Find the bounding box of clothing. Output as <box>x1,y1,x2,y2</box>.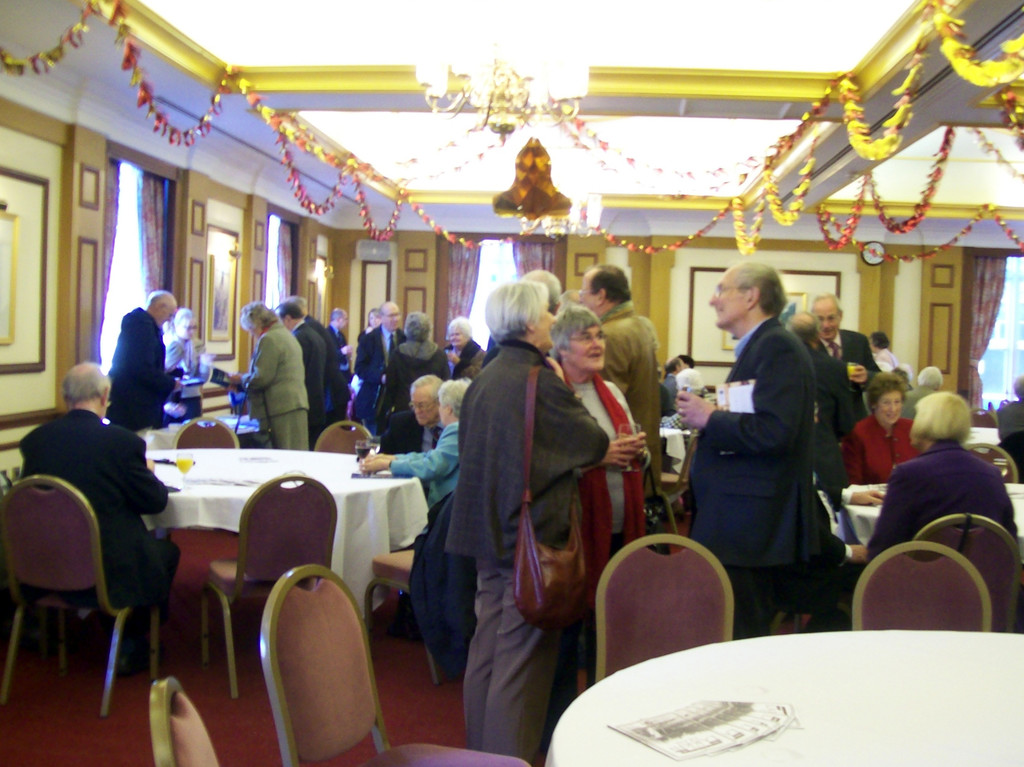
<box>355,319,410,432</box>.
